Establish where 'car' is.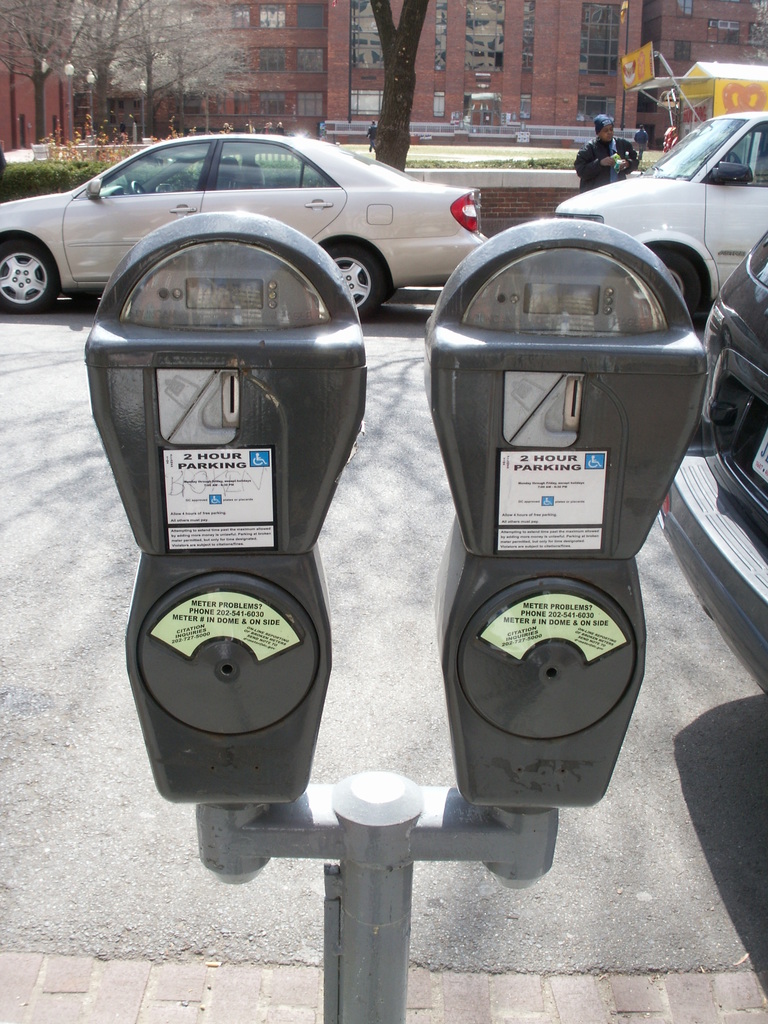
Established at bbox=(548, 99, 767, 265).
